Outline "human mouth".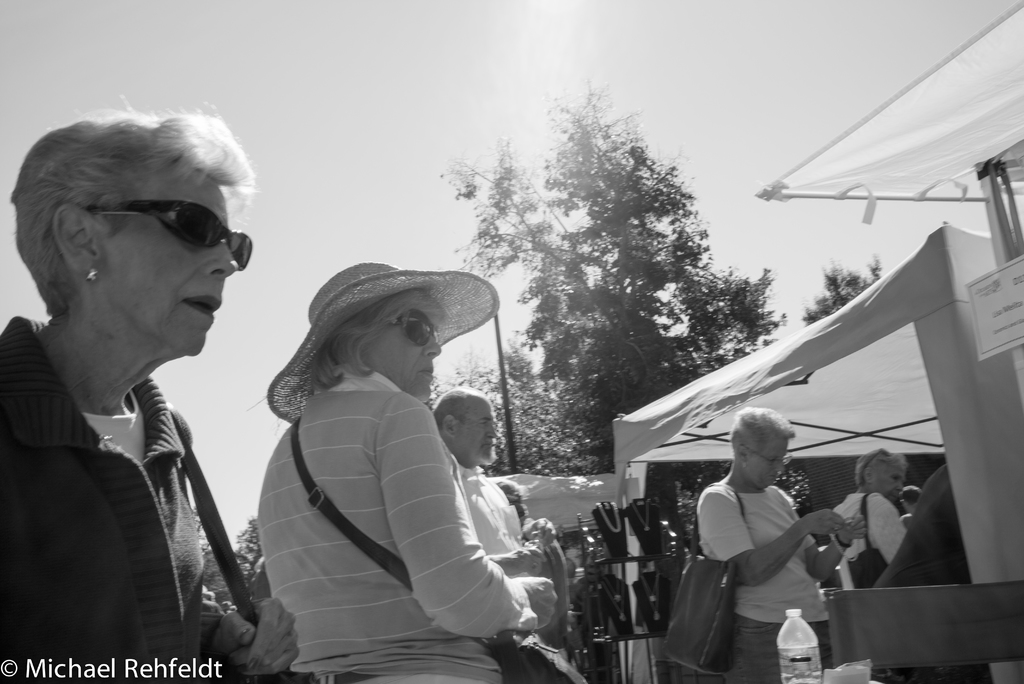
Outline: <bbox>419, 362, 435, 384</bbox>.
